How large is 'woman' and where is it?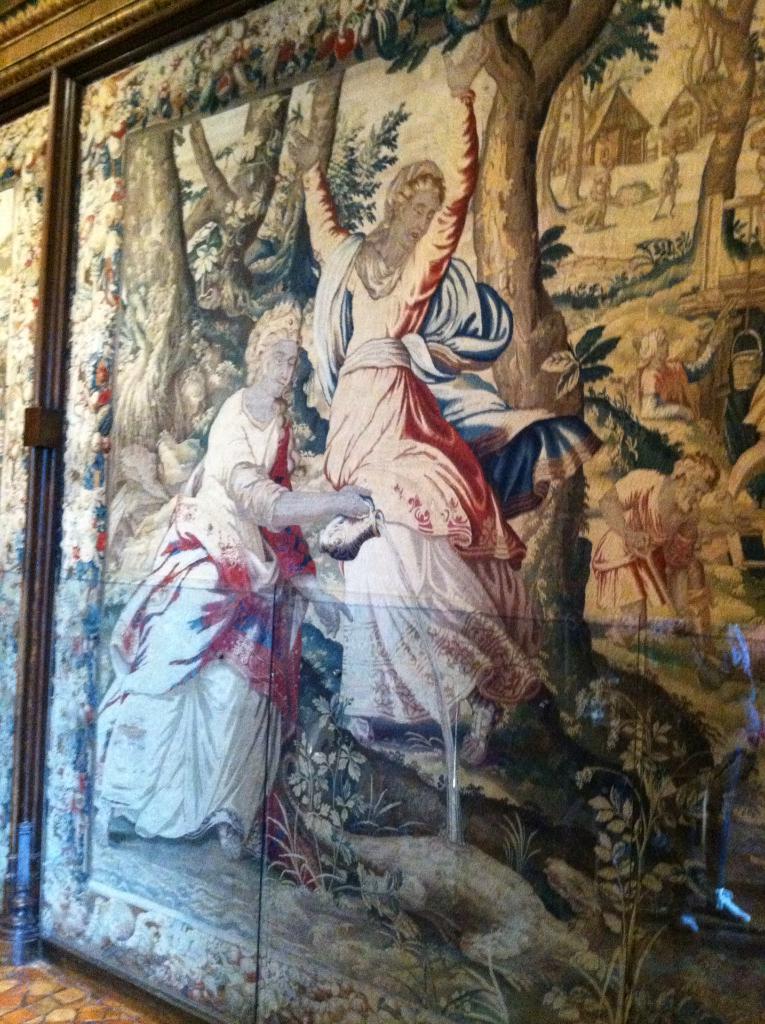
Bounding box: detection(271, 27, 548, 735).
